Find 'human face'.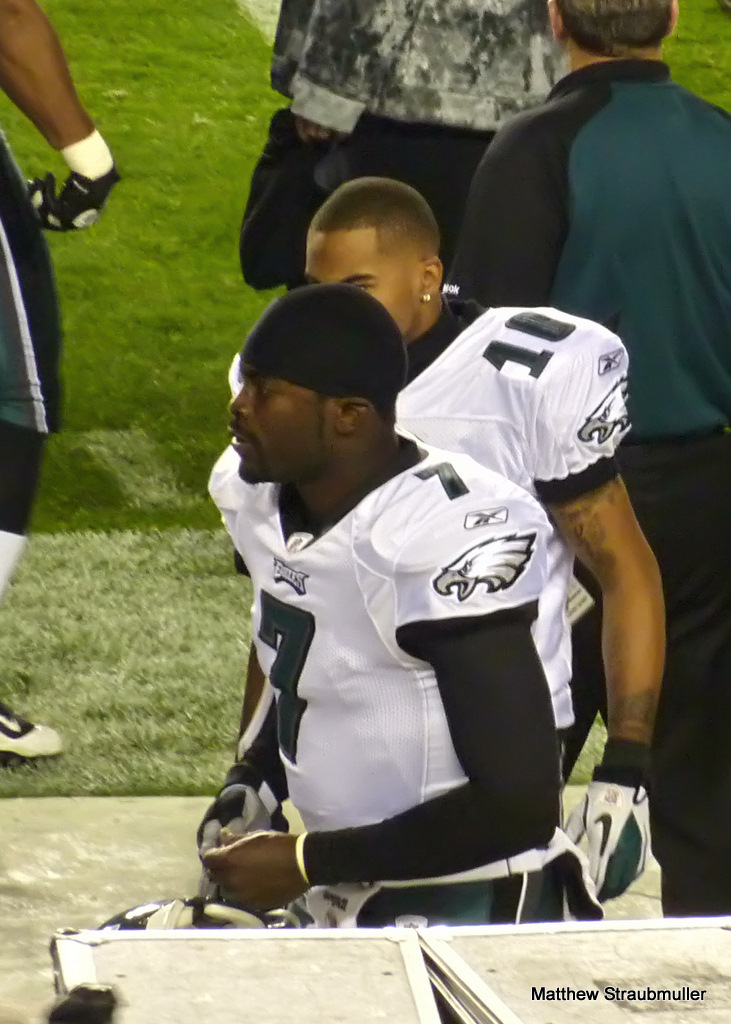
box=[309, 228, 436, 330].
